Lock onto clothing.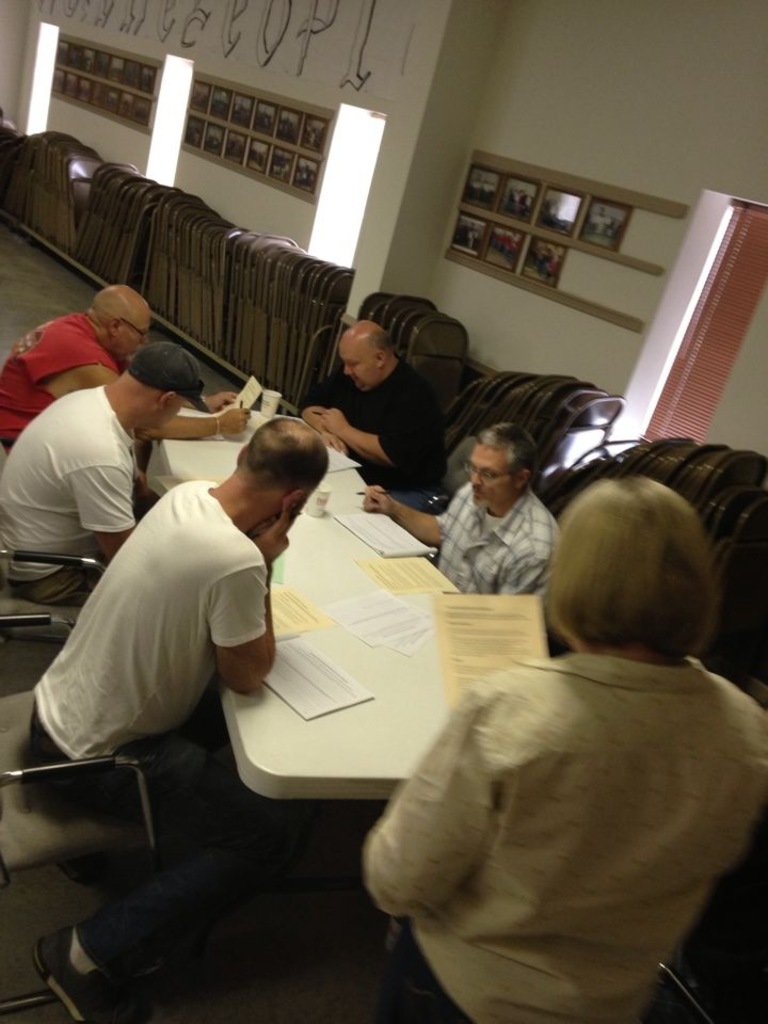
Locked: Rect(0, 389, 153, 617).
